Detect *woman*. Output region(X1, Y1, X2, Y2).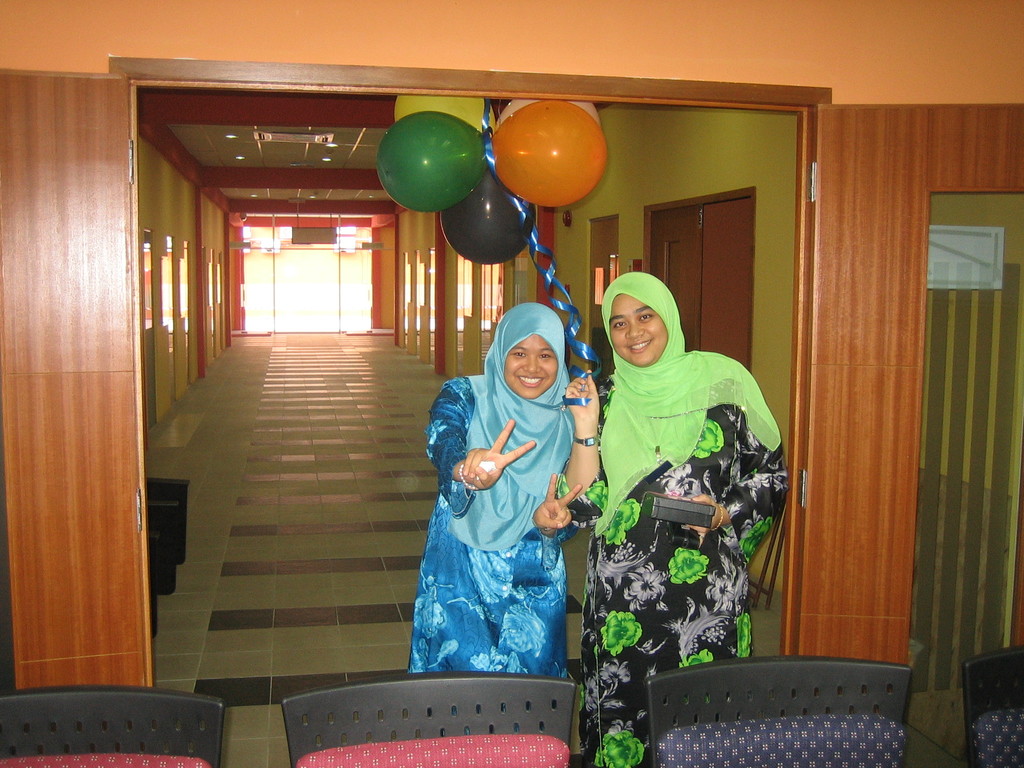
region(409, 276, 593, 694).
